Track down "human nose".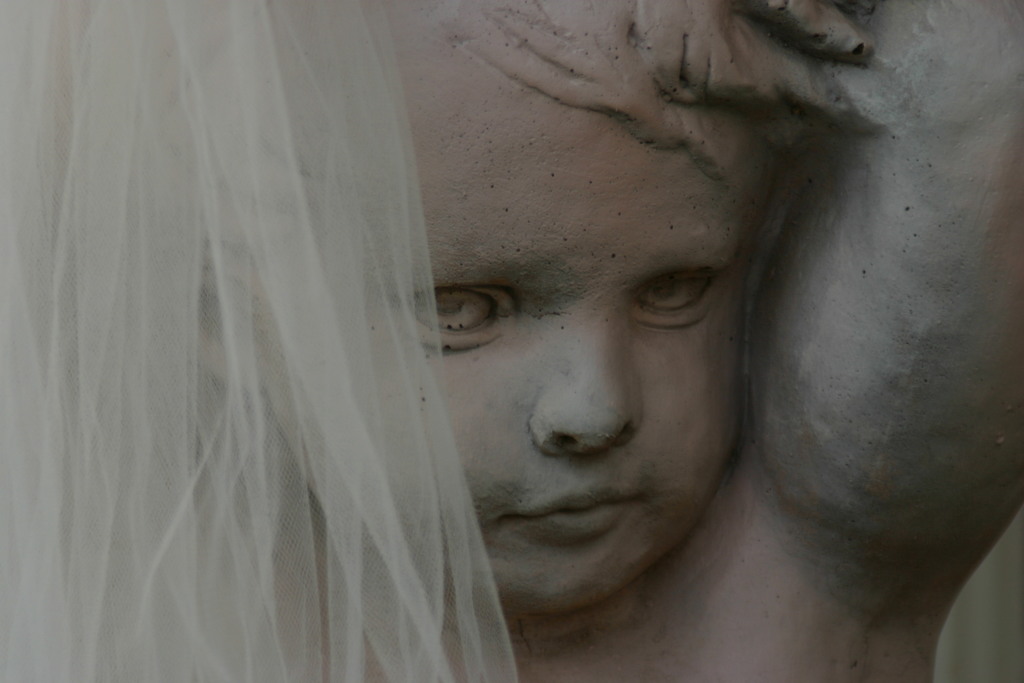
Tracked to [x1=528, y1=313, x2=646, y2=461].
